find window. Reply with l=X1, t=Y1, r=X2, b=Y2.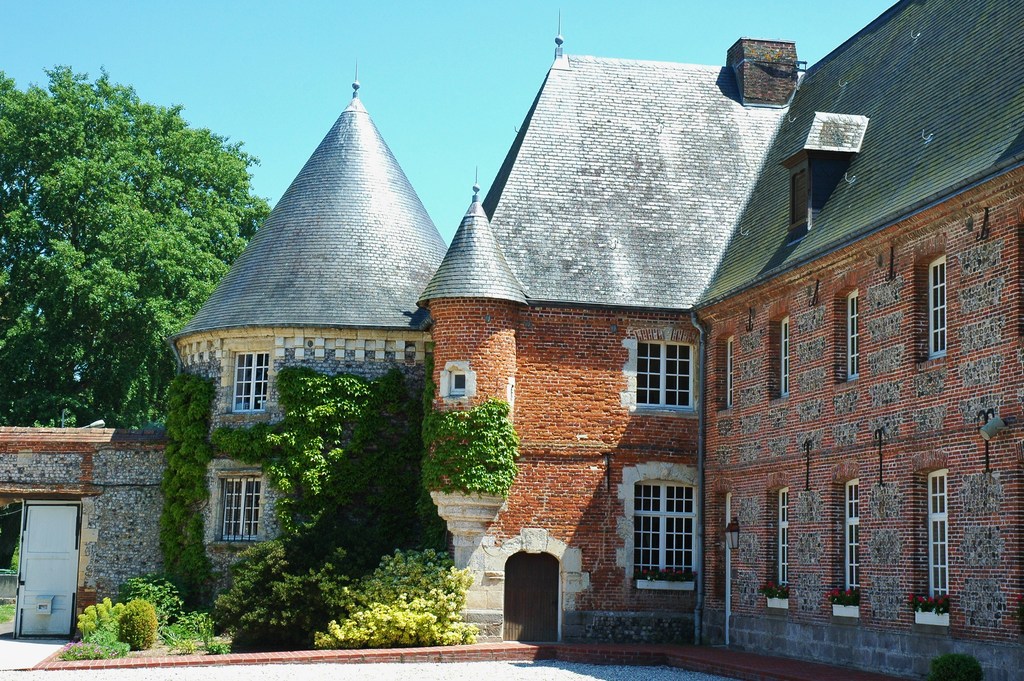
l=207, t=460, r=280, b=549.
